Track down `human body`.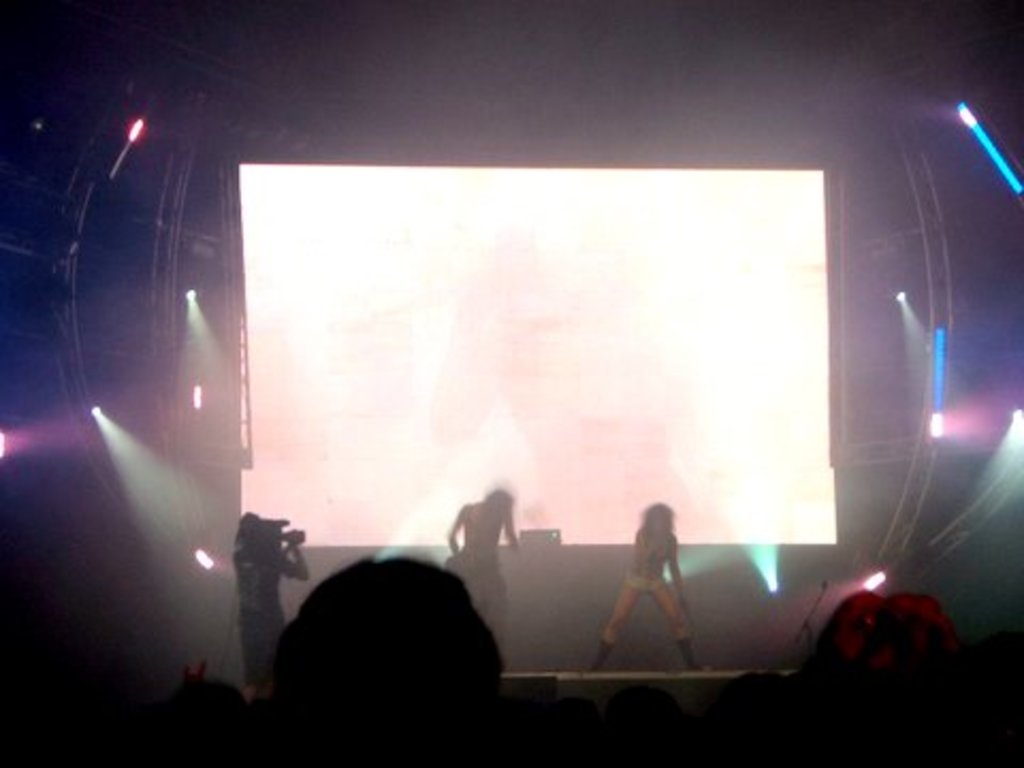
Tracked to x1=435 y1=497 x2=523 y2=646.
